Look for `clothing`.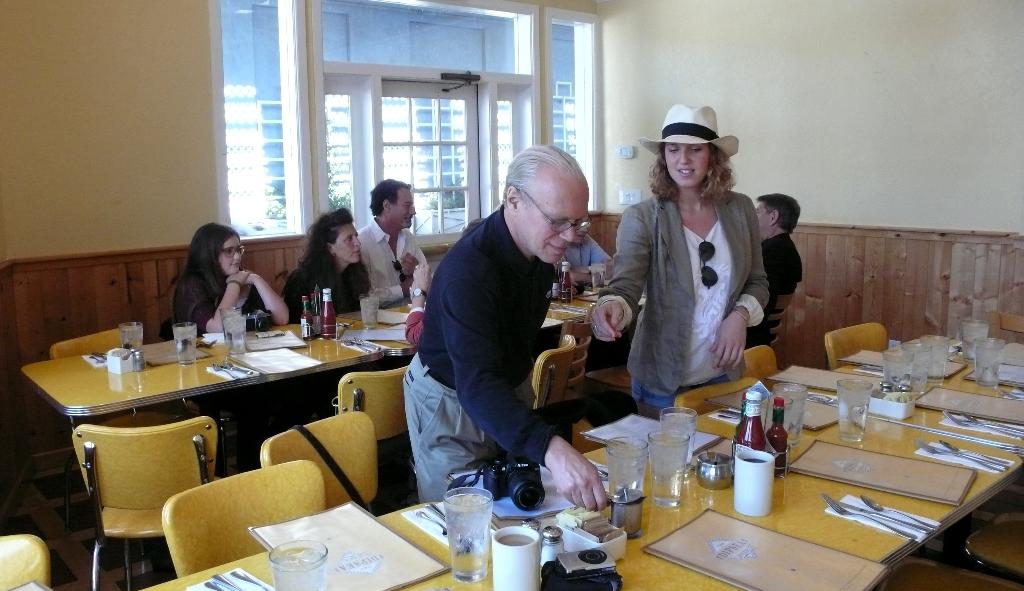
Found: <box>164,269,278,331</box>.
